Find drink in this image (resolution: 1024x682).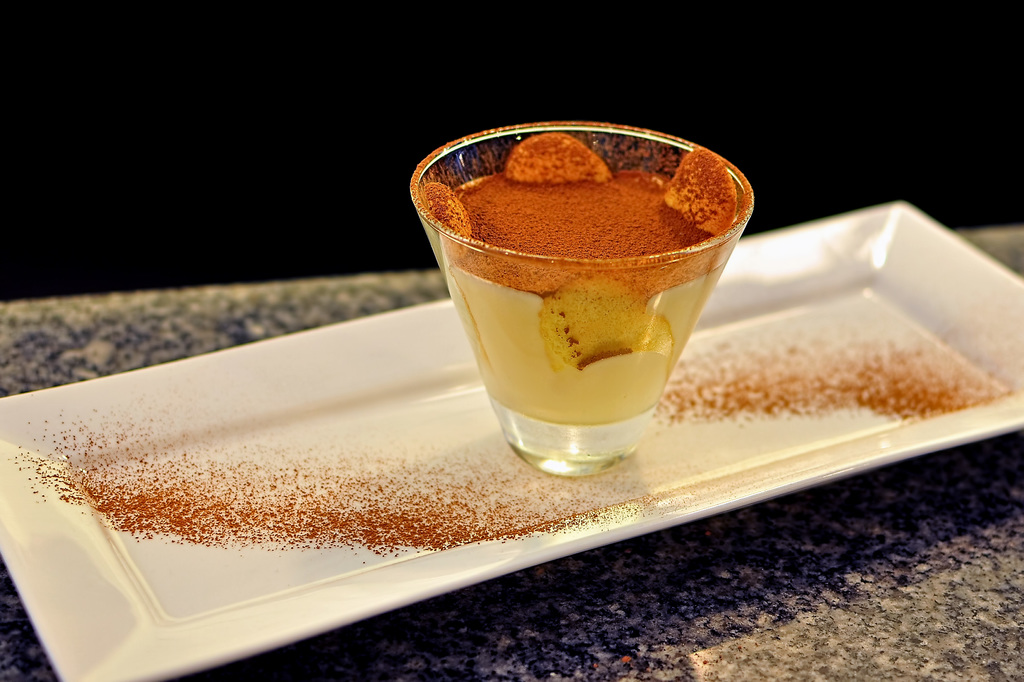
x1=404 y1=124 x2=761 y2=468.
